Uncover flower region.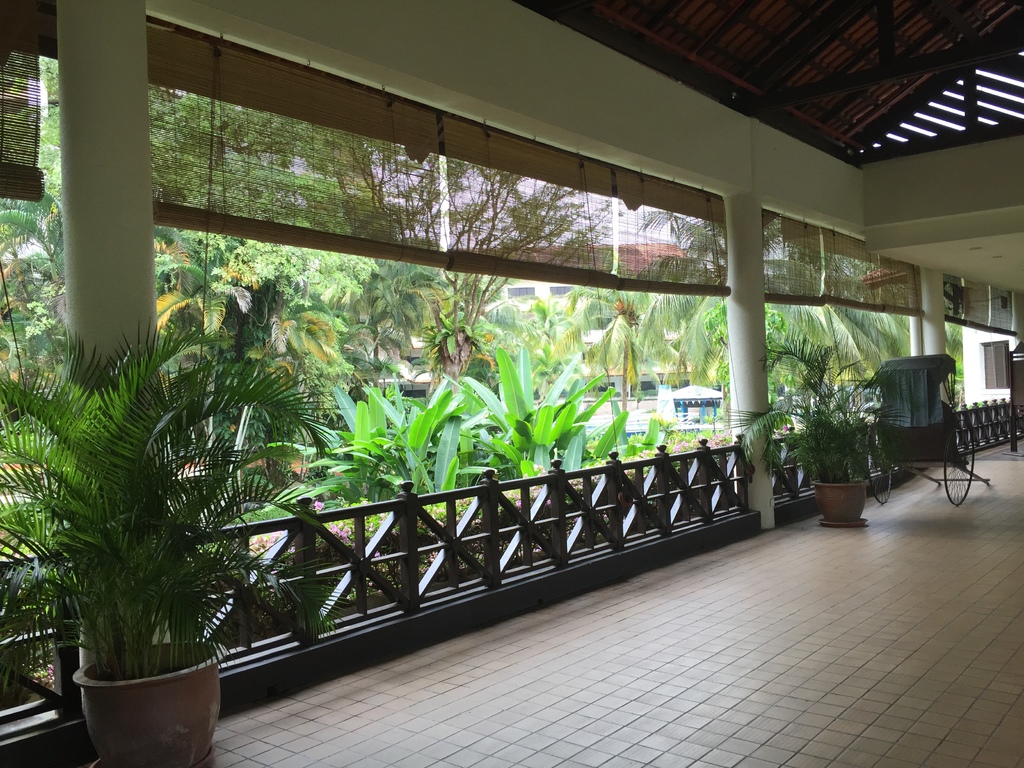
Uncovered: locate(513, 499, 522, 507).
